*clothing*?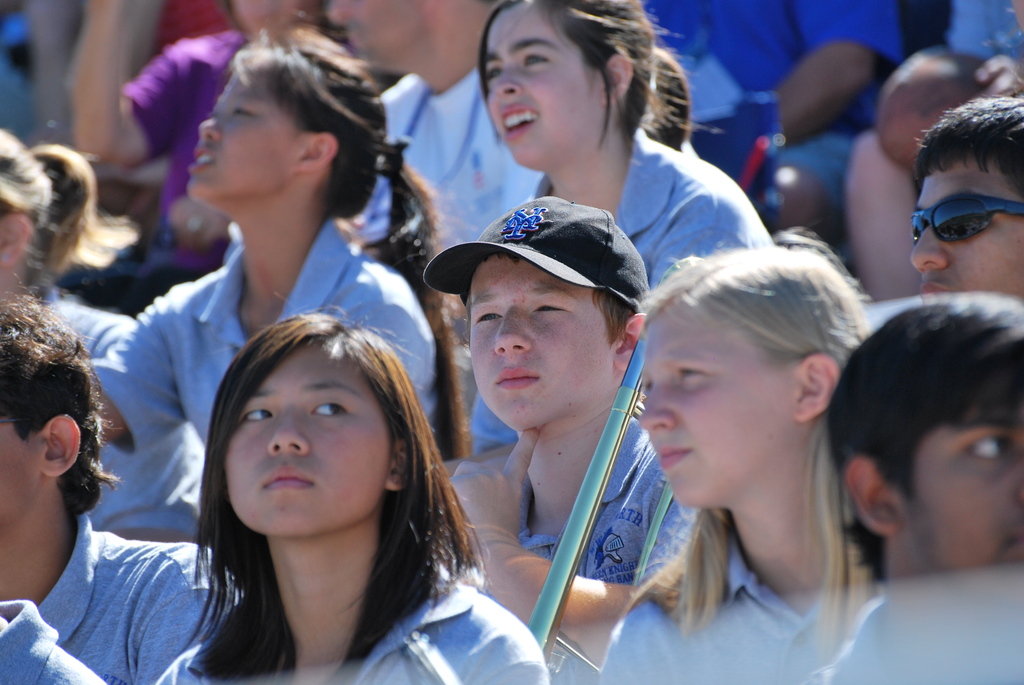
crop(600, 474, 895, 659)
